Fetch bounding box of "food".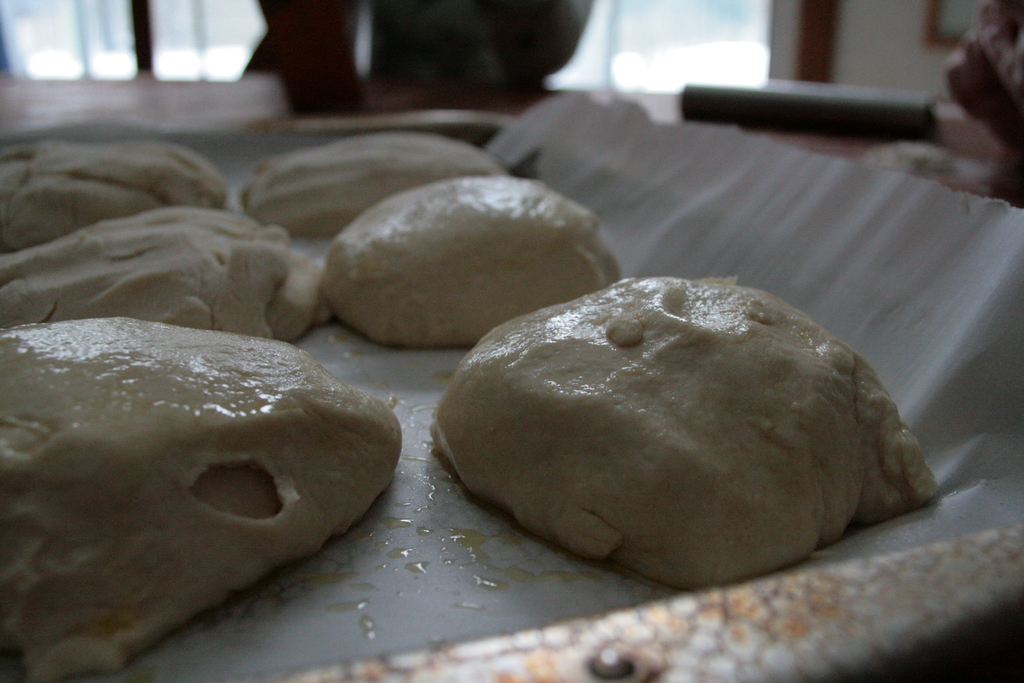
Bbox: rect(0, 317, 402, 682).
